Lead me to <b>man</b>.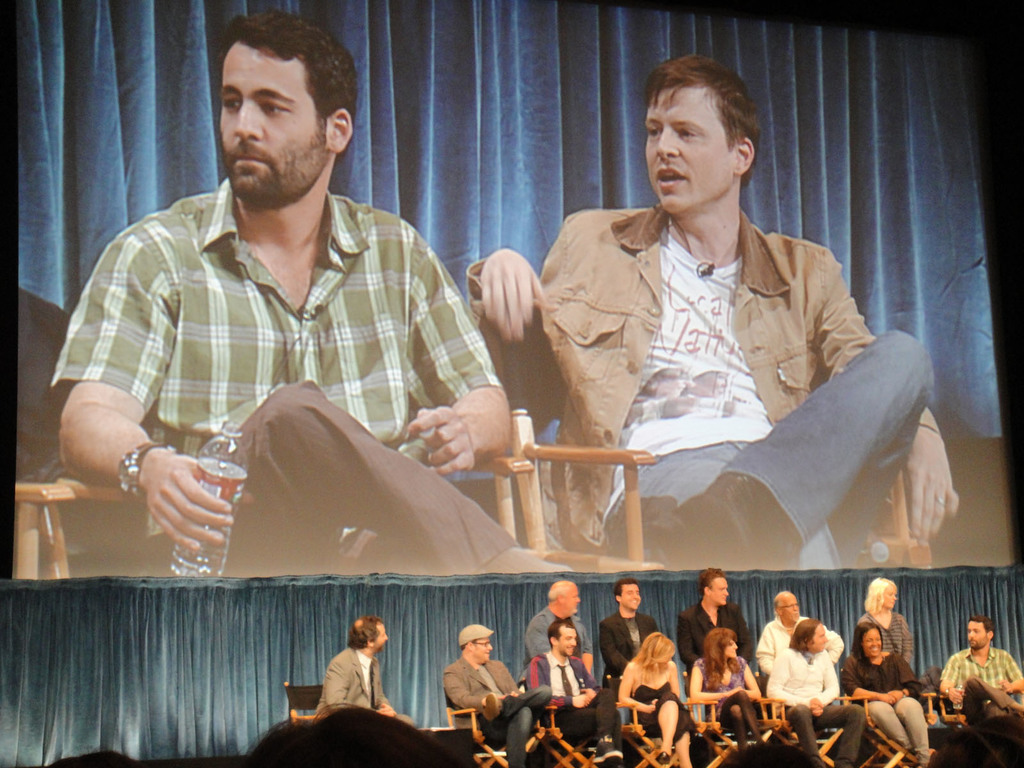
Lead to box(931, 620, 1023, 767).
